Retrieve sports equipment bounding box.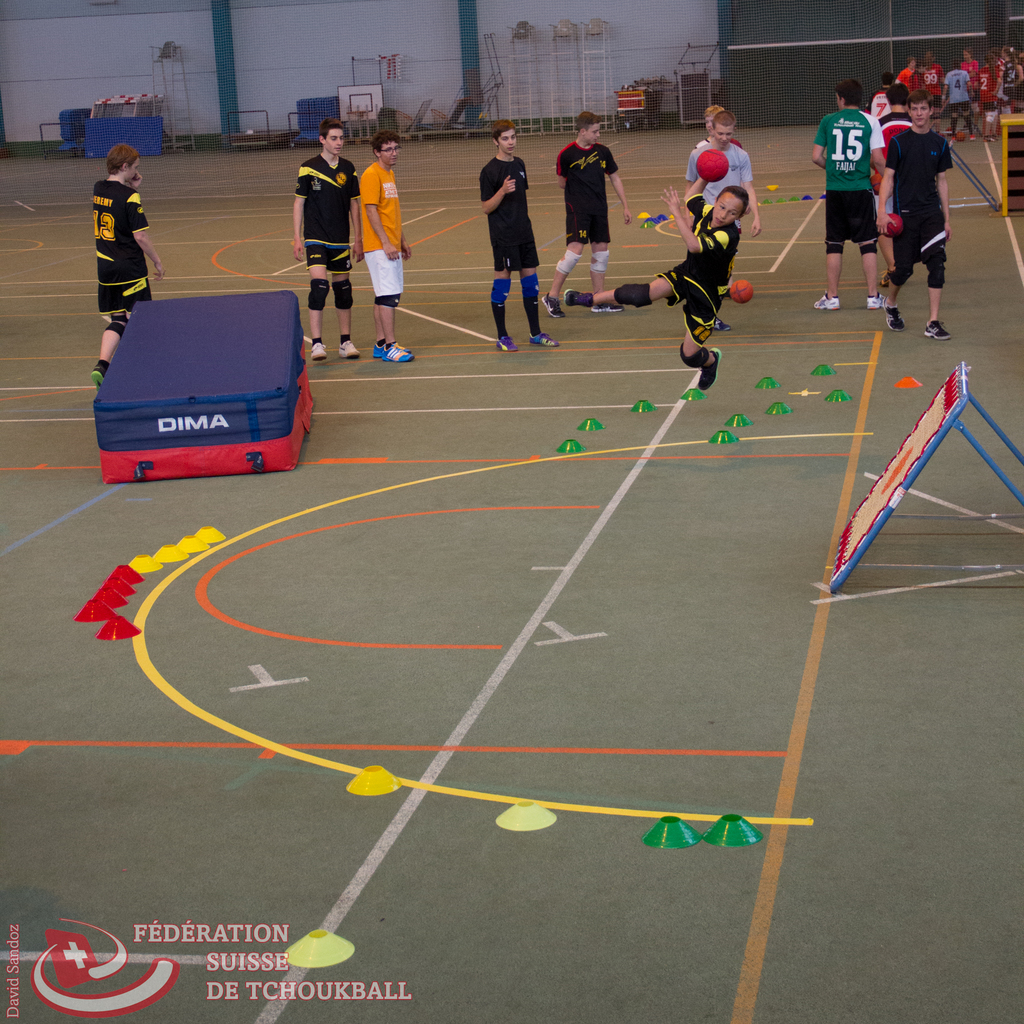
Bounding box: {"left": 106, "top": 314, "right": 127, "bottom": 340}.
